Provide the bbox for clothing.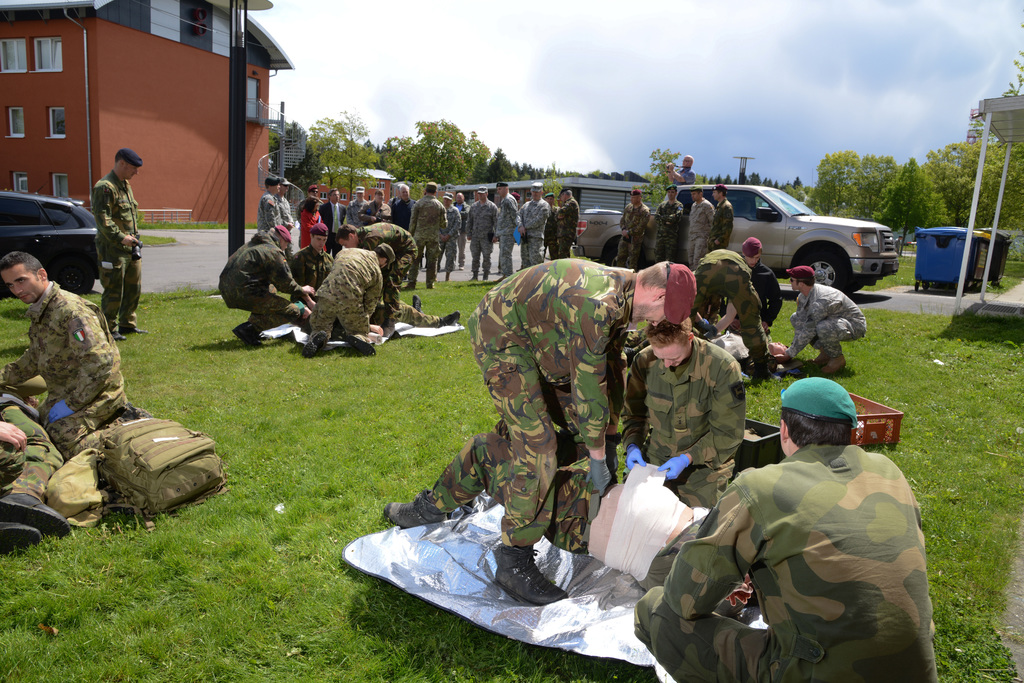
(left=618, top=199, right=646, bottom=264).
